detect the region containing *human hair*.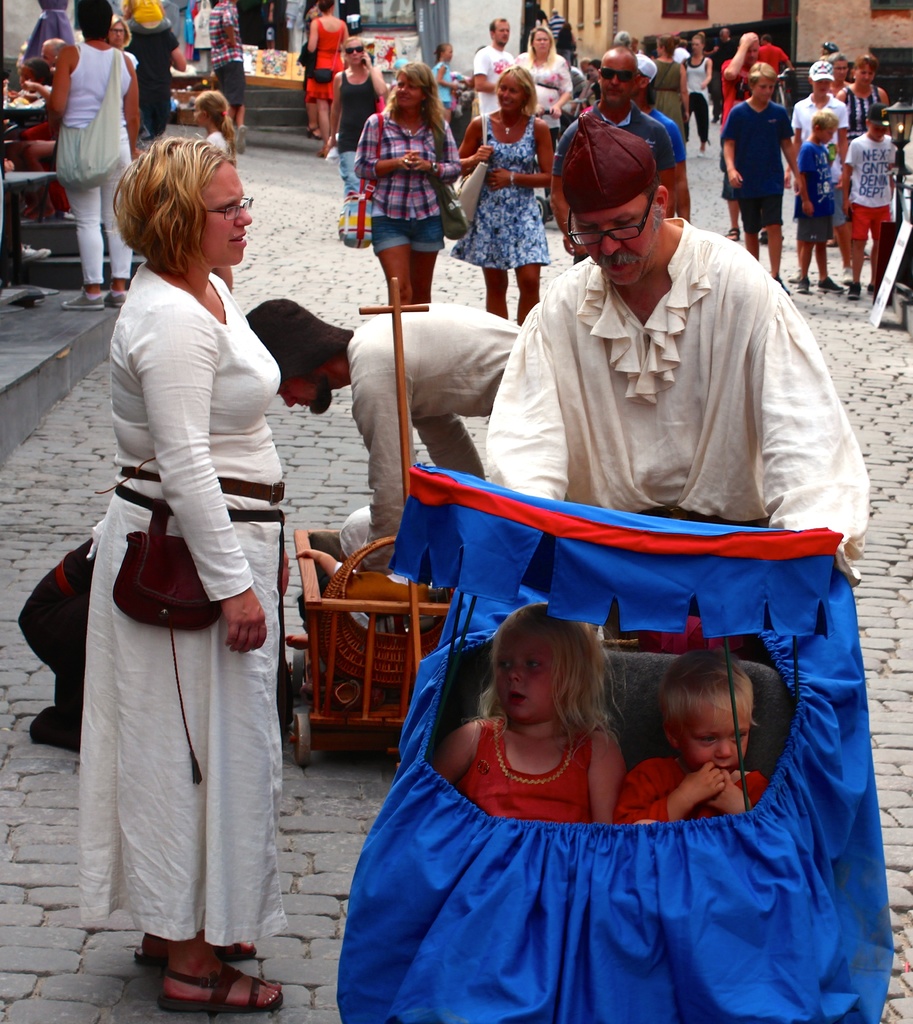
101/19/132/48.
